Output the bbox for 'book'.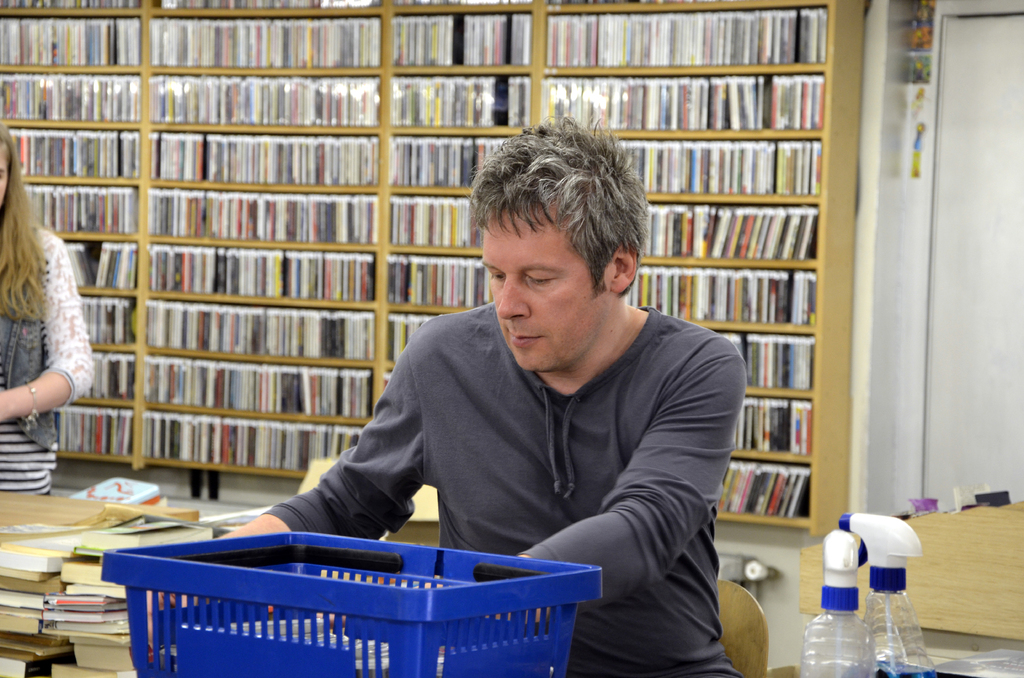
{"x1": 81, "y1": 520, "x2": 215, "y2": 551}.
